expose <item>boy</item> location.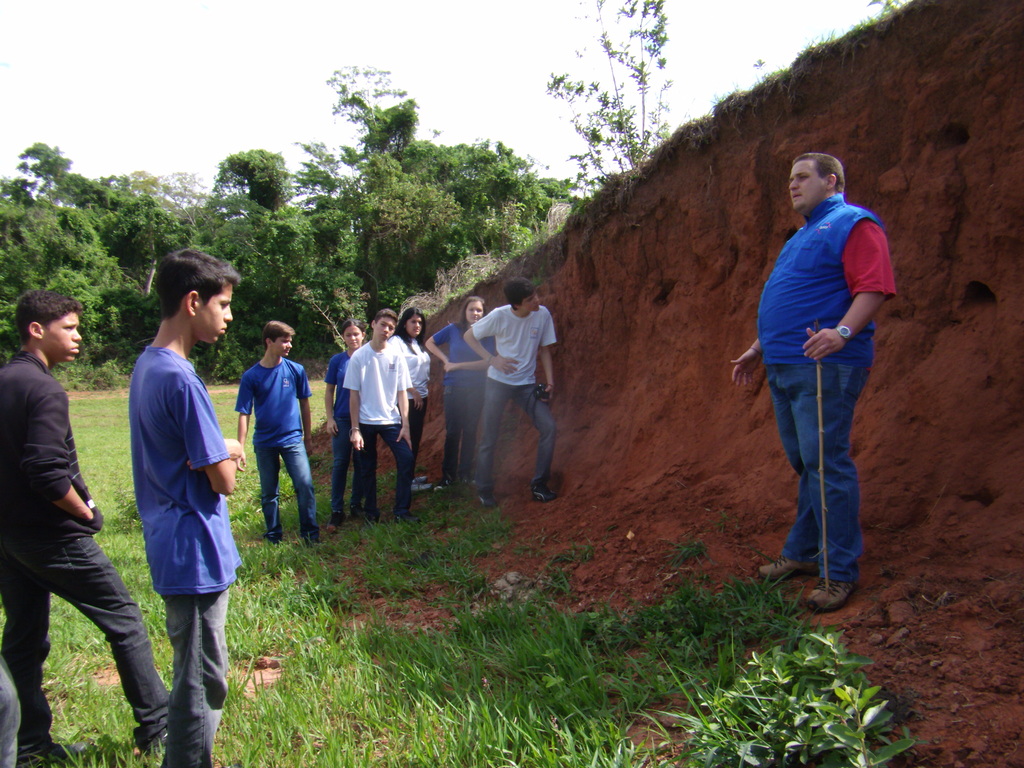
Exposed at locate(129, 244, 243, 767).
